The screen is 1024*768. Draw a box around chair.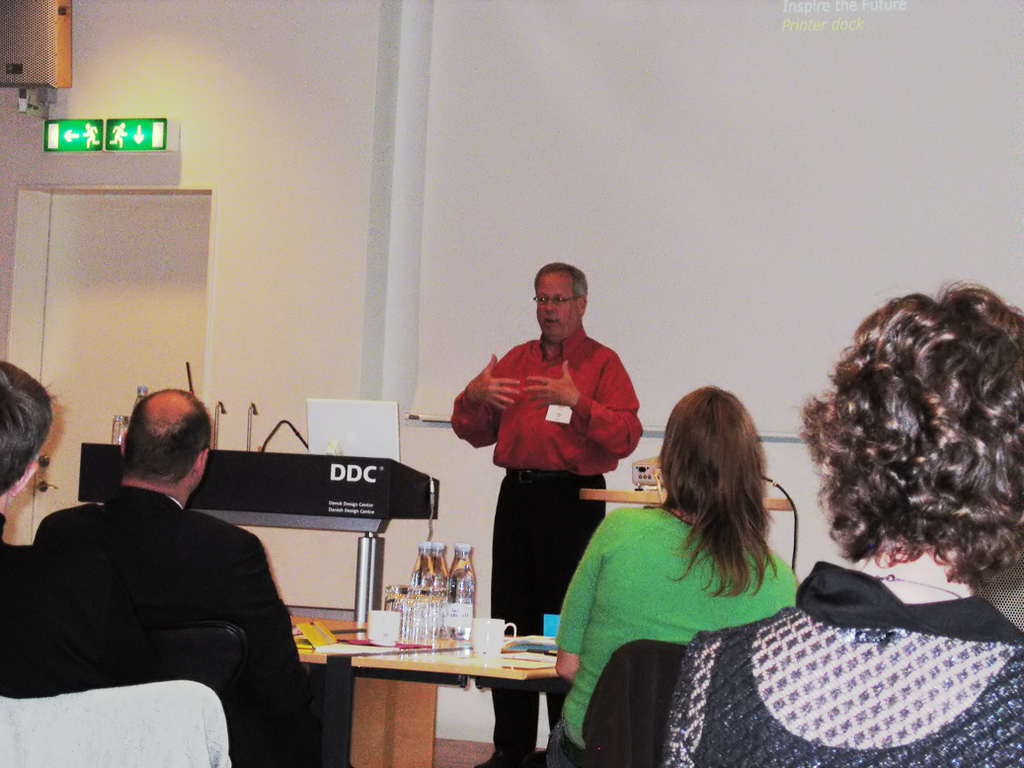
(left=0, top=679, right=230, bottom=767).
